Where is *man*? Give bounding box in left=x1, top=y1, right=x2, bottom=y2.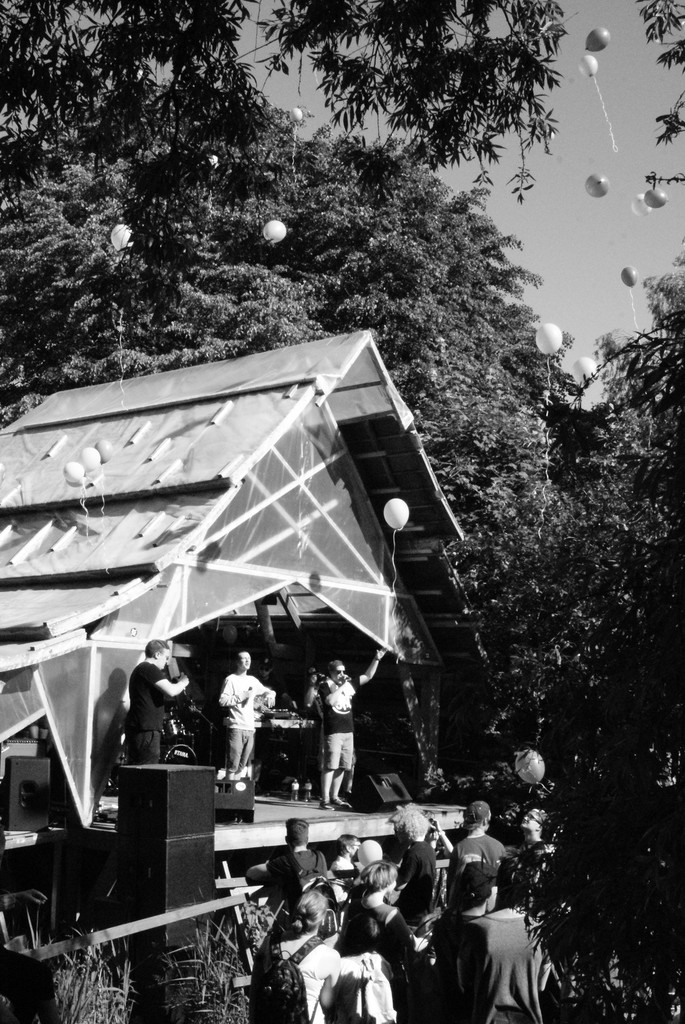
left=301, top=646, right=387, bottom=811.
